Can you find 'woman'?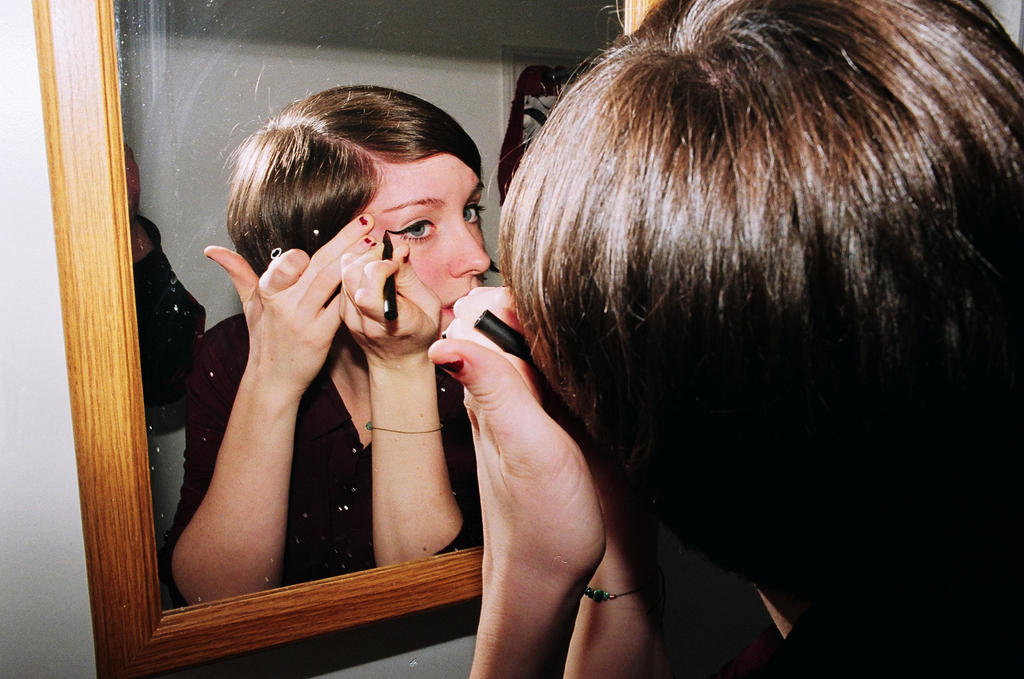
Yes, bounding box: bbox=(460, 0, 1022, 678).
